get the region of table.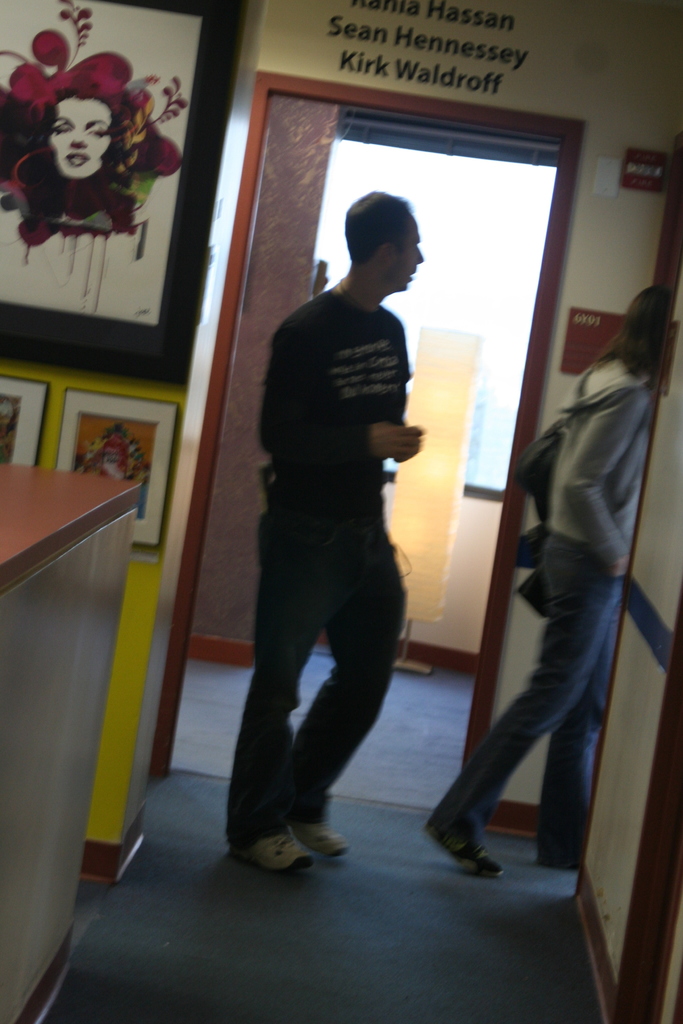
[0,454,143,1021].
